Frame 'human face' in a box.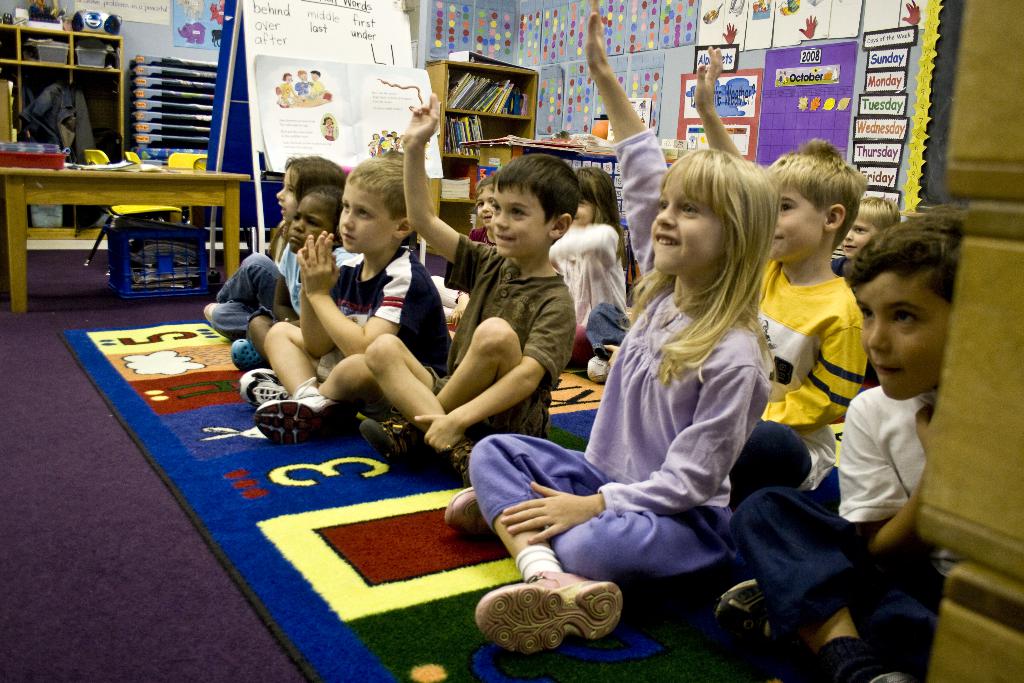
bbox=(758, 170, 824, 267).
